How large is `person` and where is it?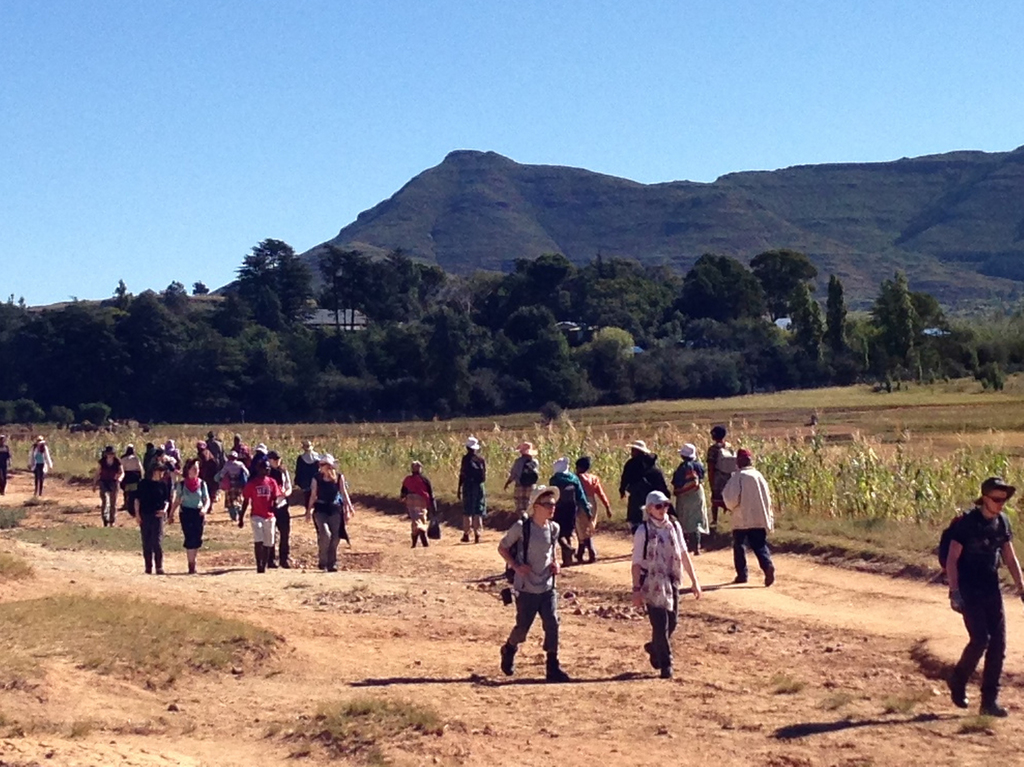
Bounding box: <box>167,457,207,567</box>.
